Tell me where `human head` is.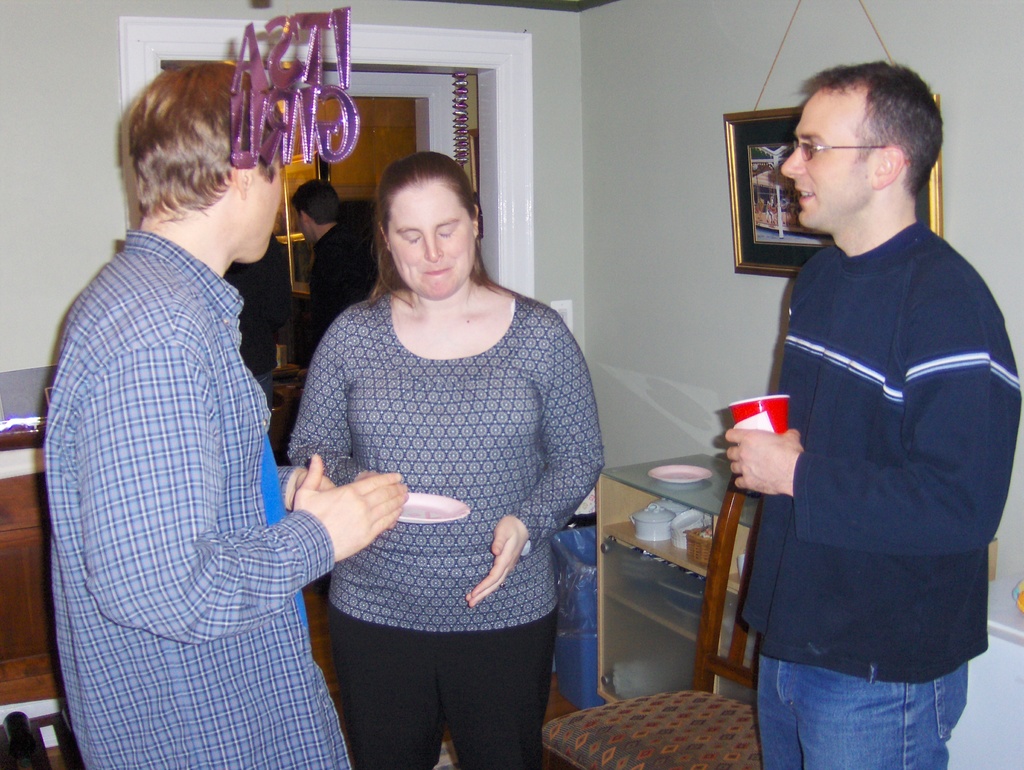
`human head` is at <region>783, 63, 947, 245</region>.
